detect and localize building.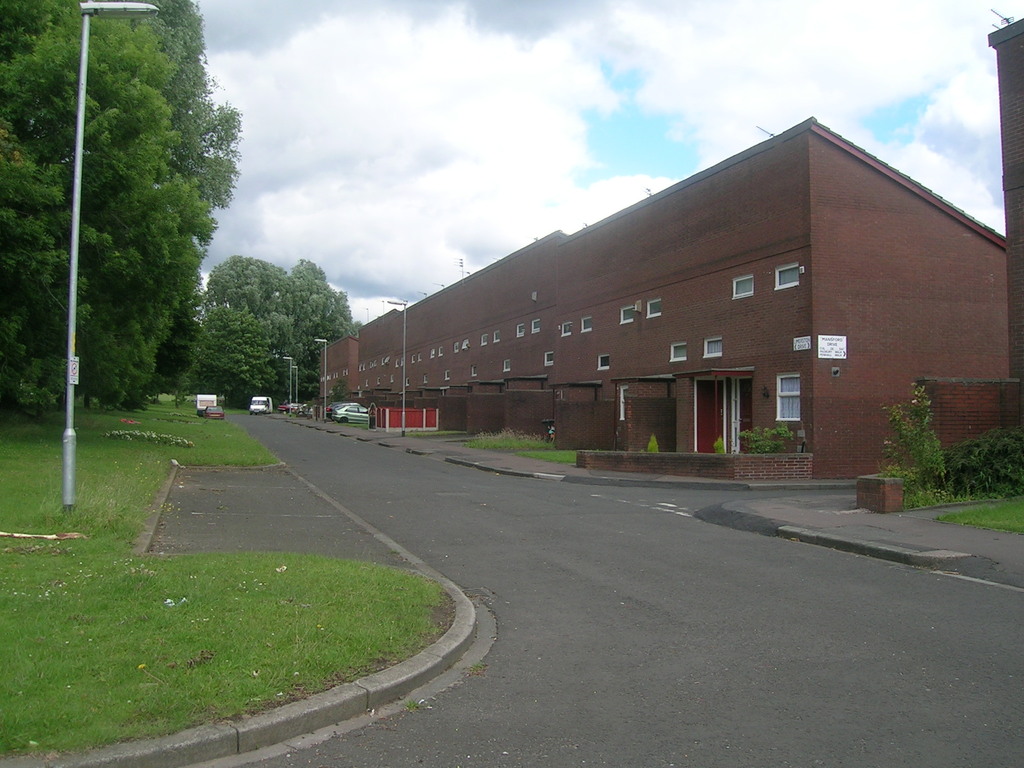
Localized at <box>323,116,1006,481</box>.
